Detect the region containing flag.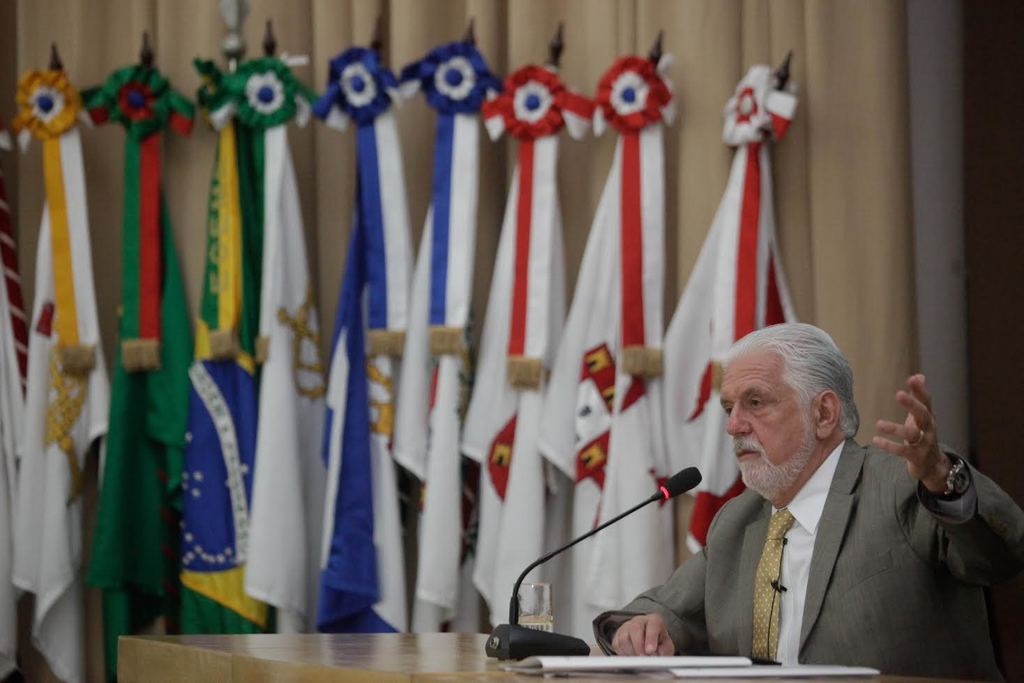
region(375, 6, 485, 638).
